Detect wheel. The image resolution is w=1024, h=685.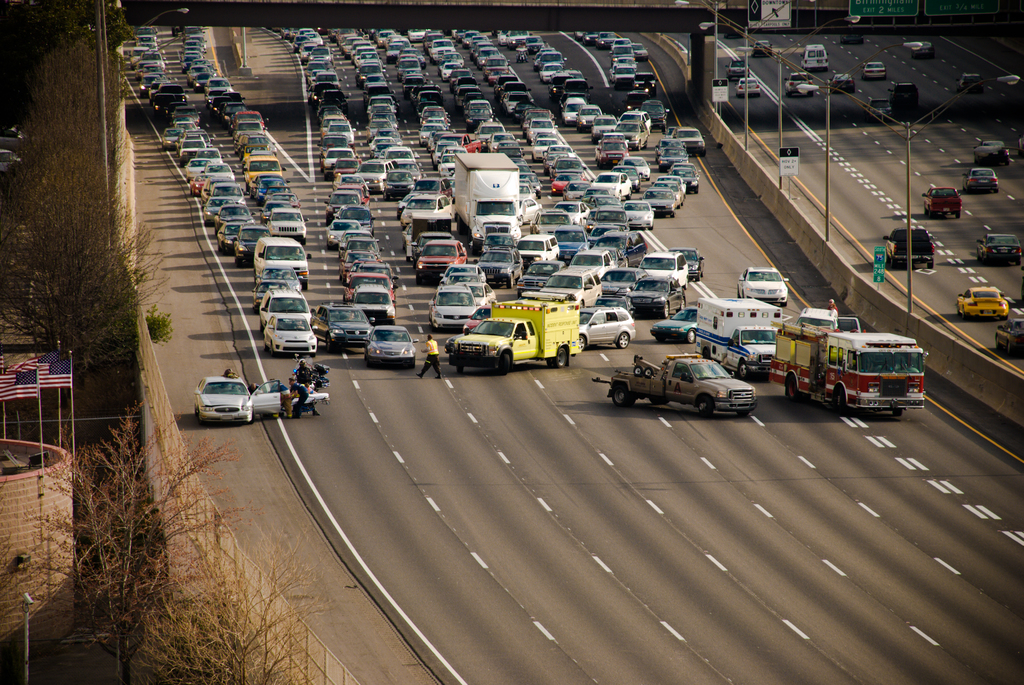
box(685, 396, 710, 412).
